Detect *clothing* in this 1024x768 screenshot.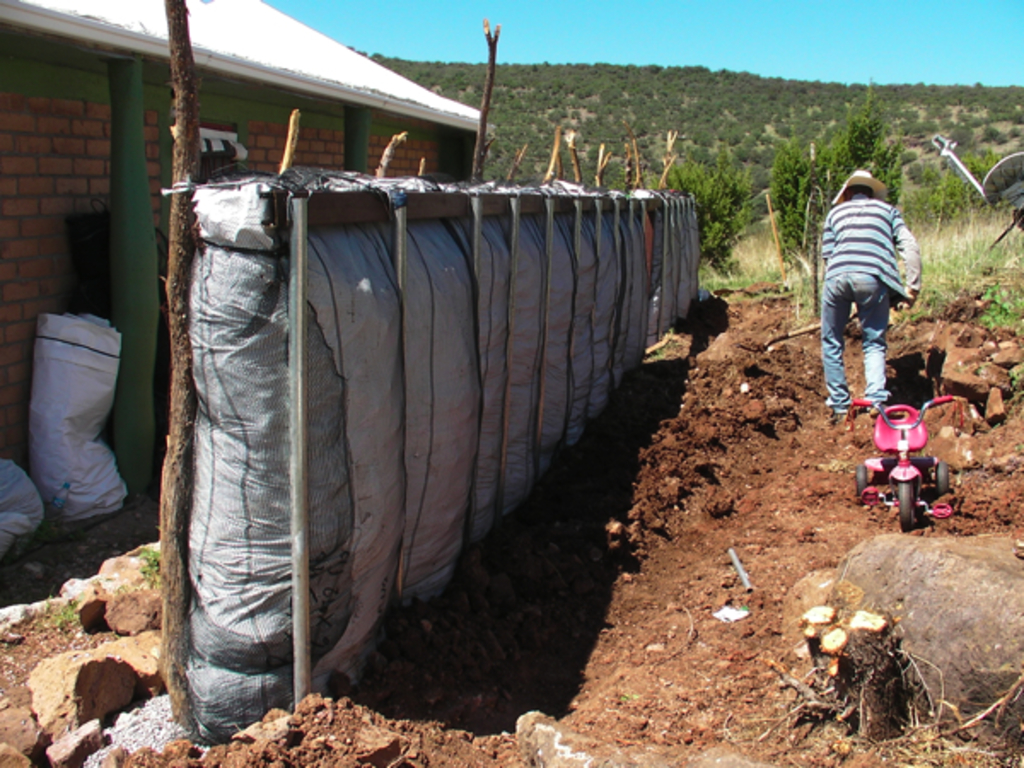
Detection: 816 133 918 406.
